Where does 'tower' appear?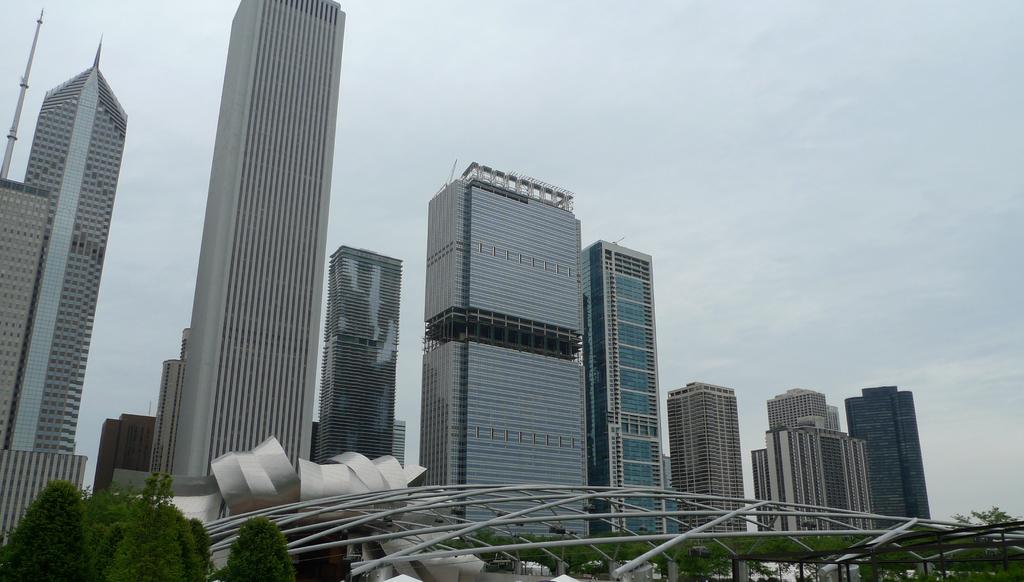
Appears at {"left": 0, "top": 7, "right": 52, "bottom": 447}.
